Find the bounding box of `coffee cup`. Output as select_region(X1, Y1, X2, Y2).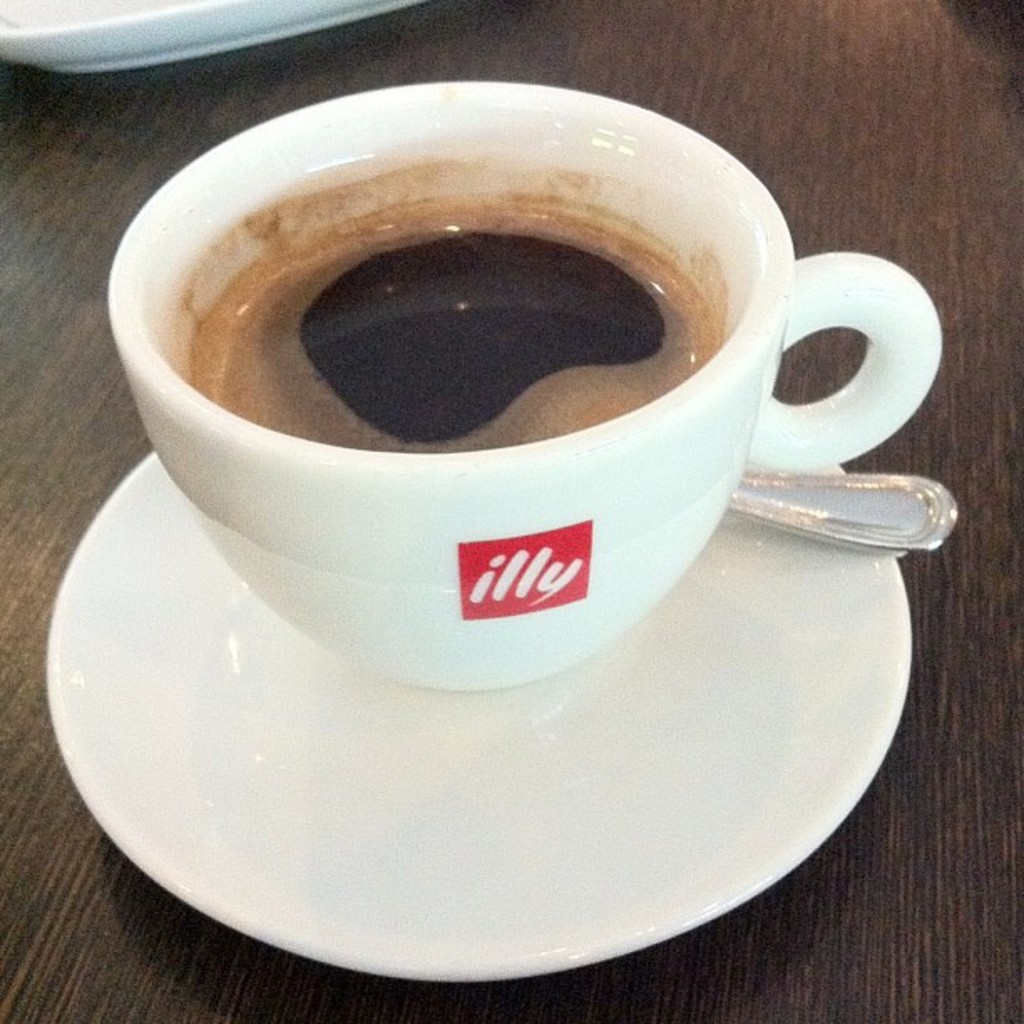
select_region(104, 79, 947, 688).
